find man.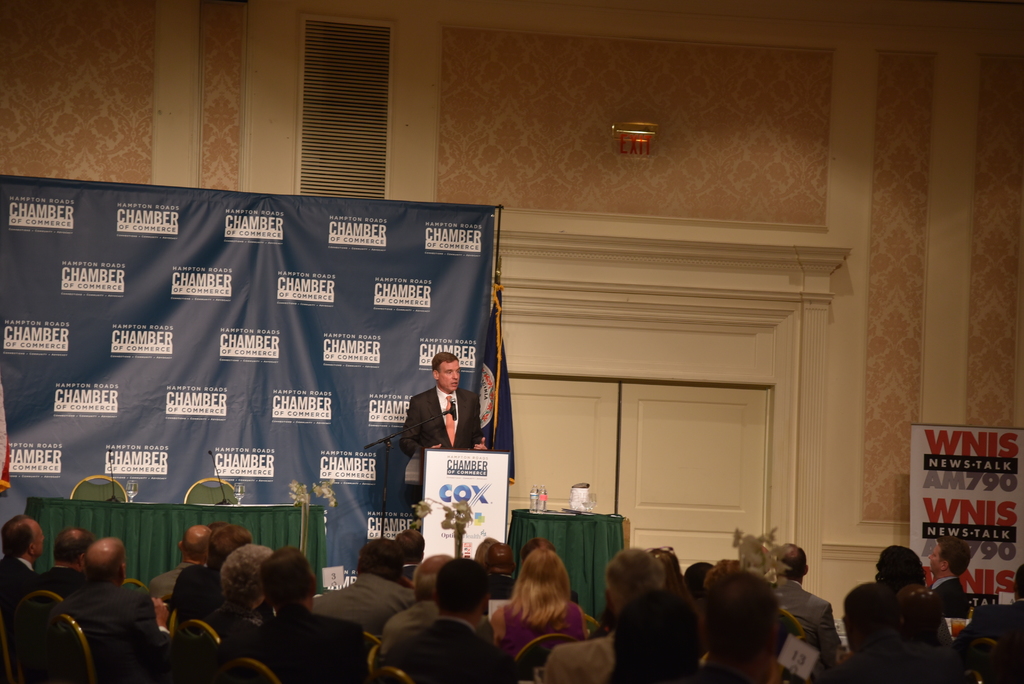
select_region(0, 507, 40, 626).
